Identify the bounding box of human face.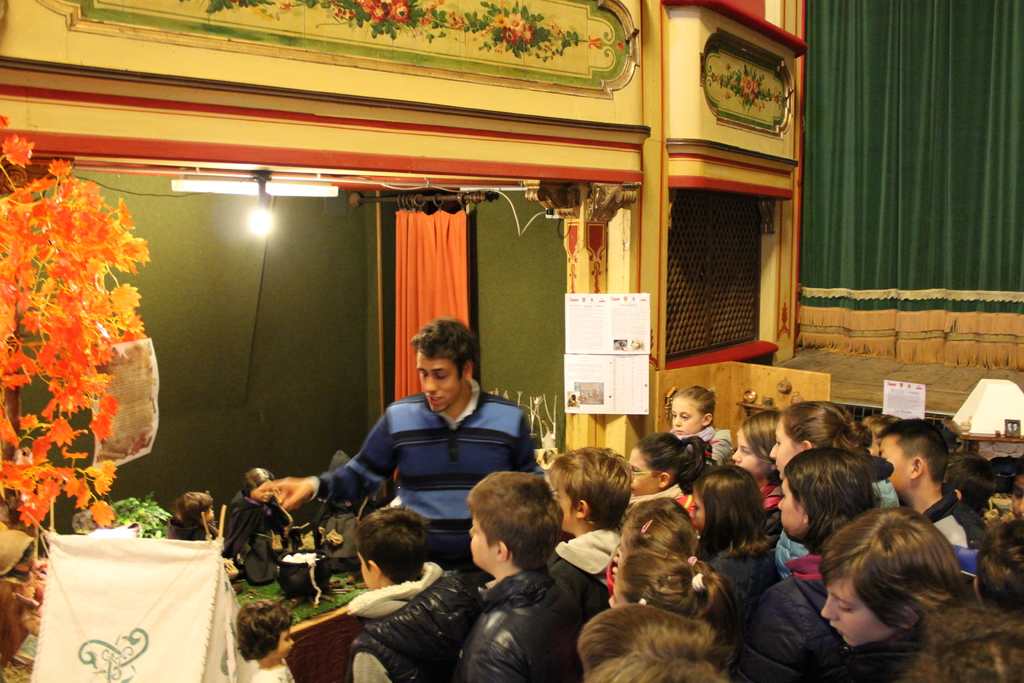
628:444:659:497.
